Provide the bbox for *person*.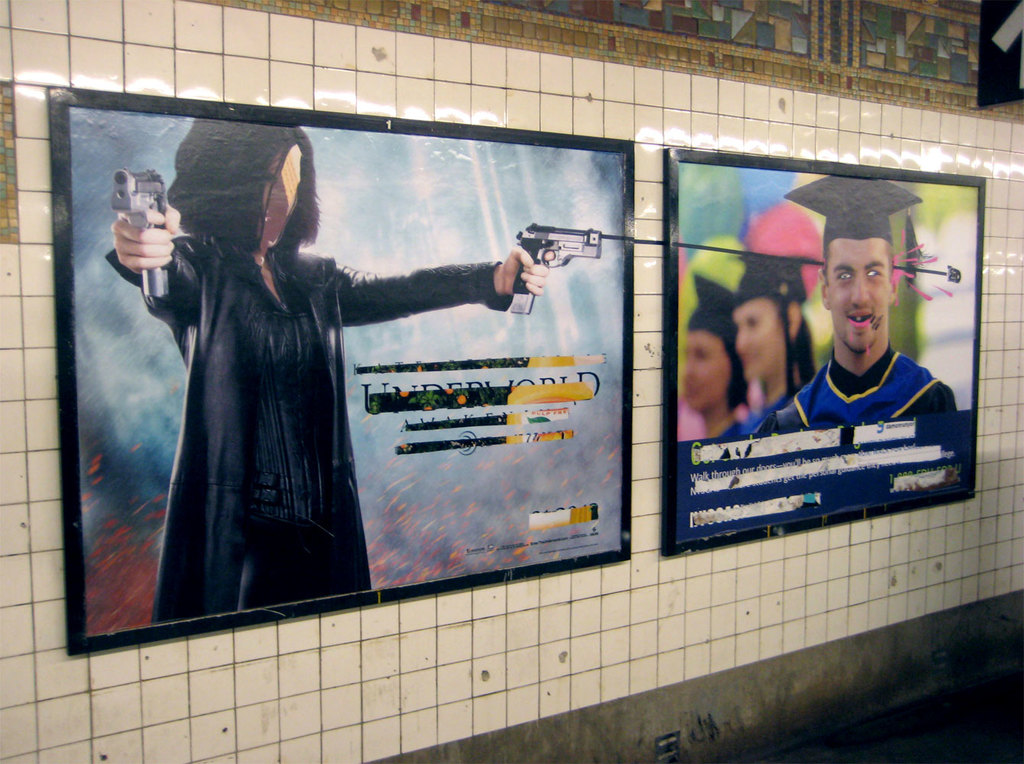
[x1=747, y1=176, x2=952, y2=442].
